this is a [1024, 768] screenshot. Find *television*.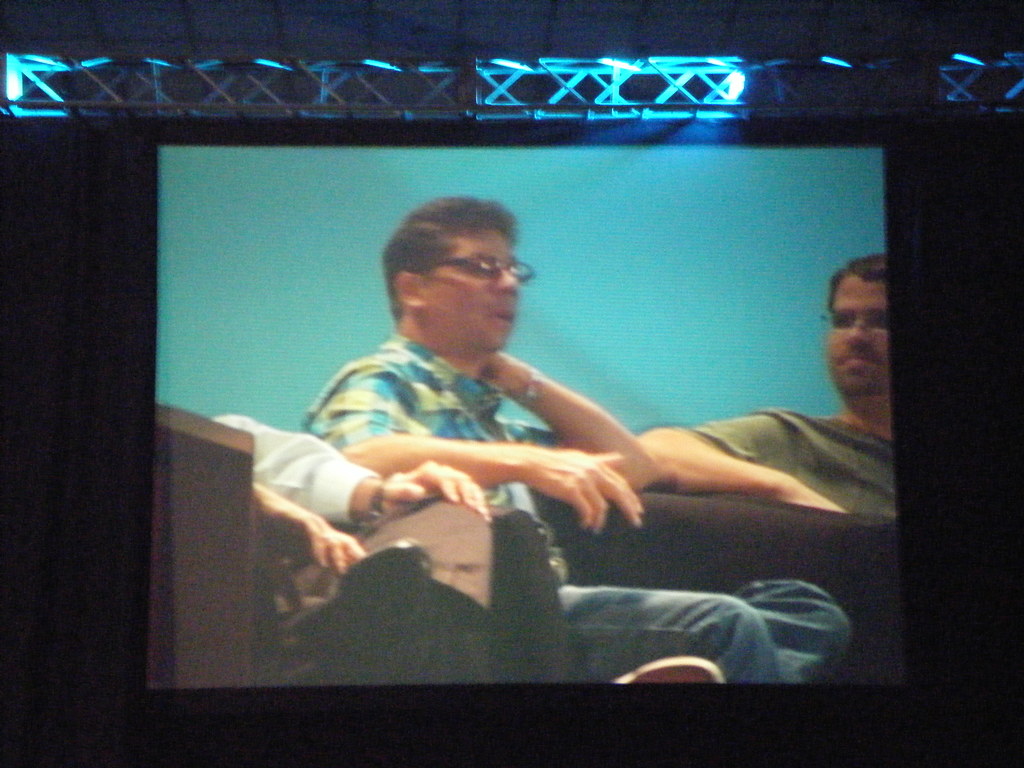
Bounding box: <bbox>115, 108, 943, 767</bbox>.
